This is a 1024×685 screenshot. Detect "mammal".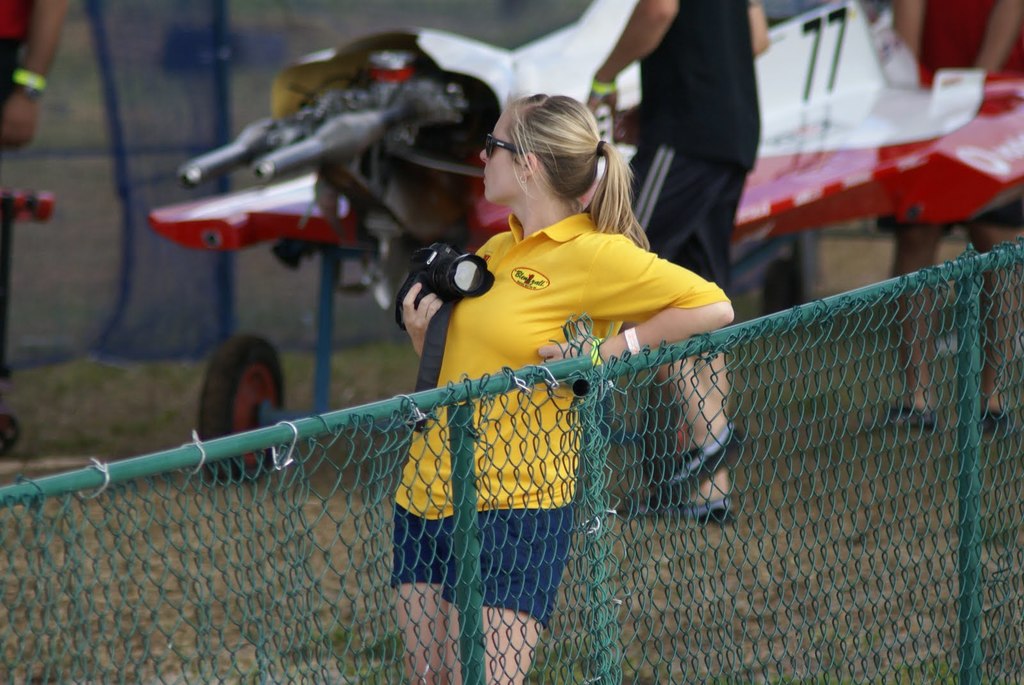
l=392, t=86, r=739, b=684.
